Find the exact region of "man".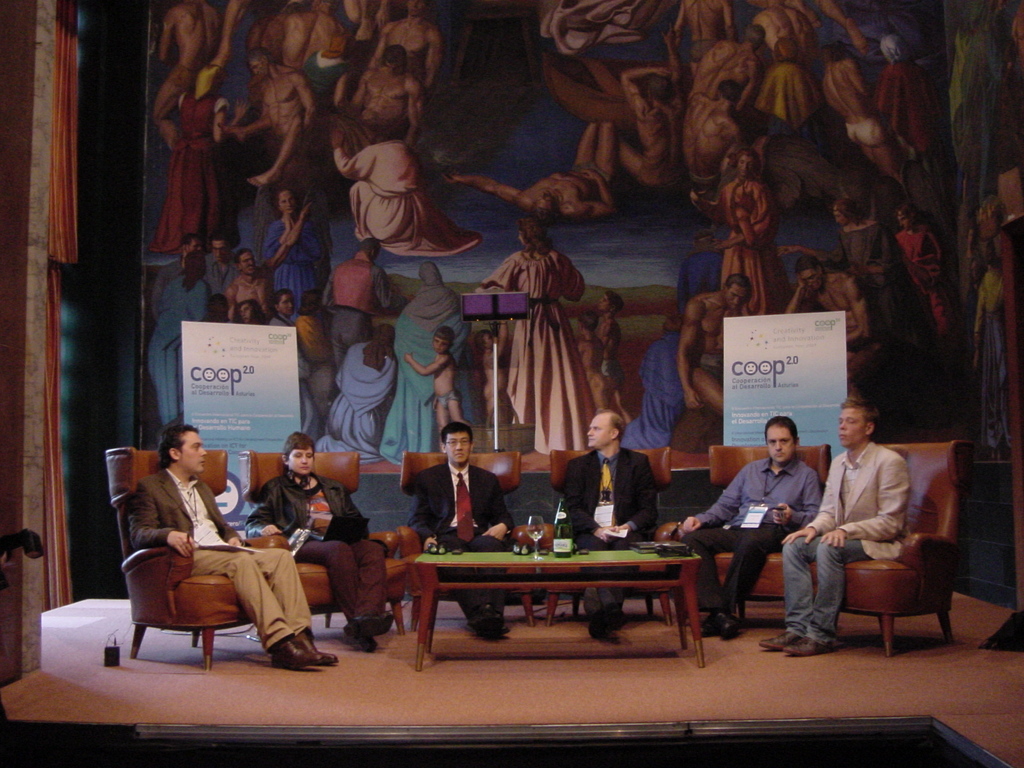
Exact region: l=127, t=421, r=343, b=671.
